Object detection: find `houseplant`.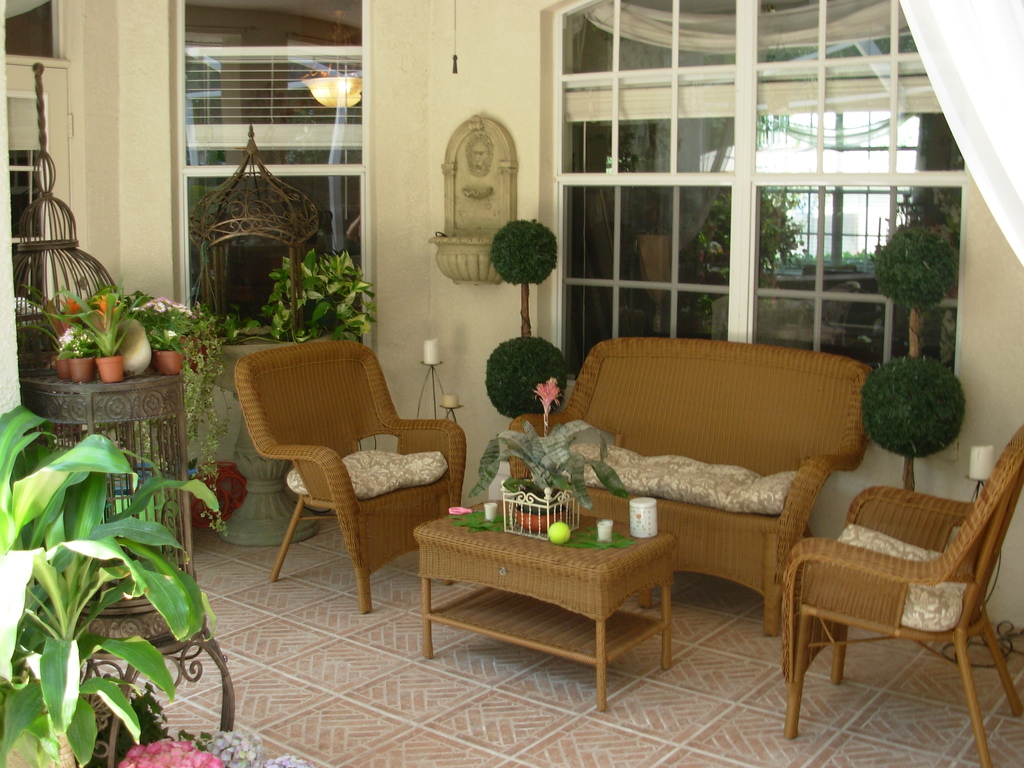
rect(218, 241, 376, 542).
